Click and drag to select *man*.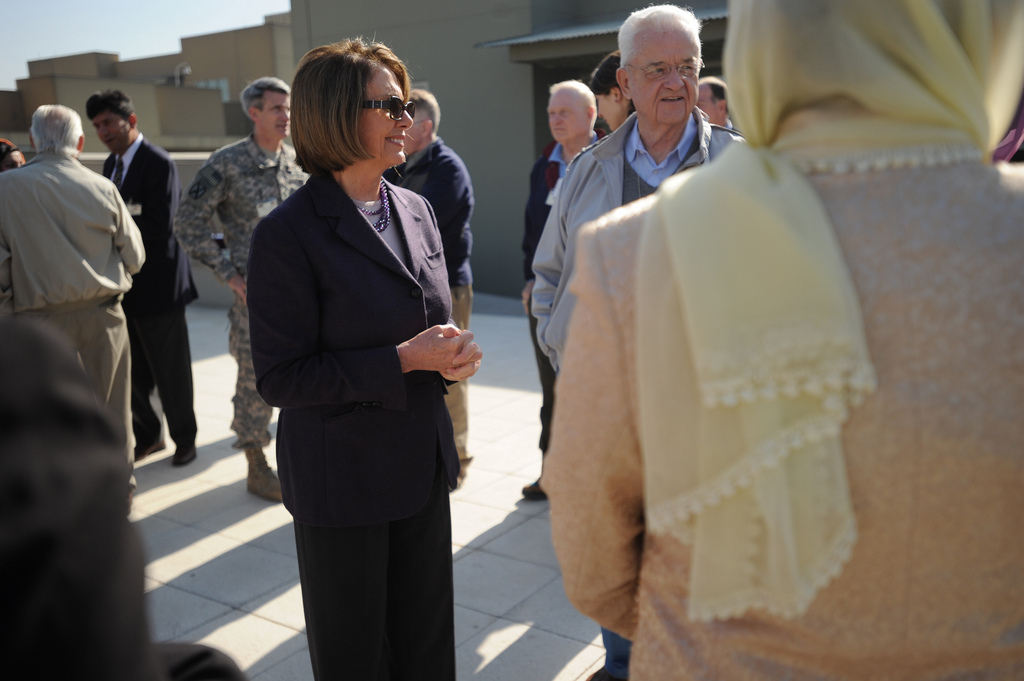
Selection: box(529, 0, 744, 680).
